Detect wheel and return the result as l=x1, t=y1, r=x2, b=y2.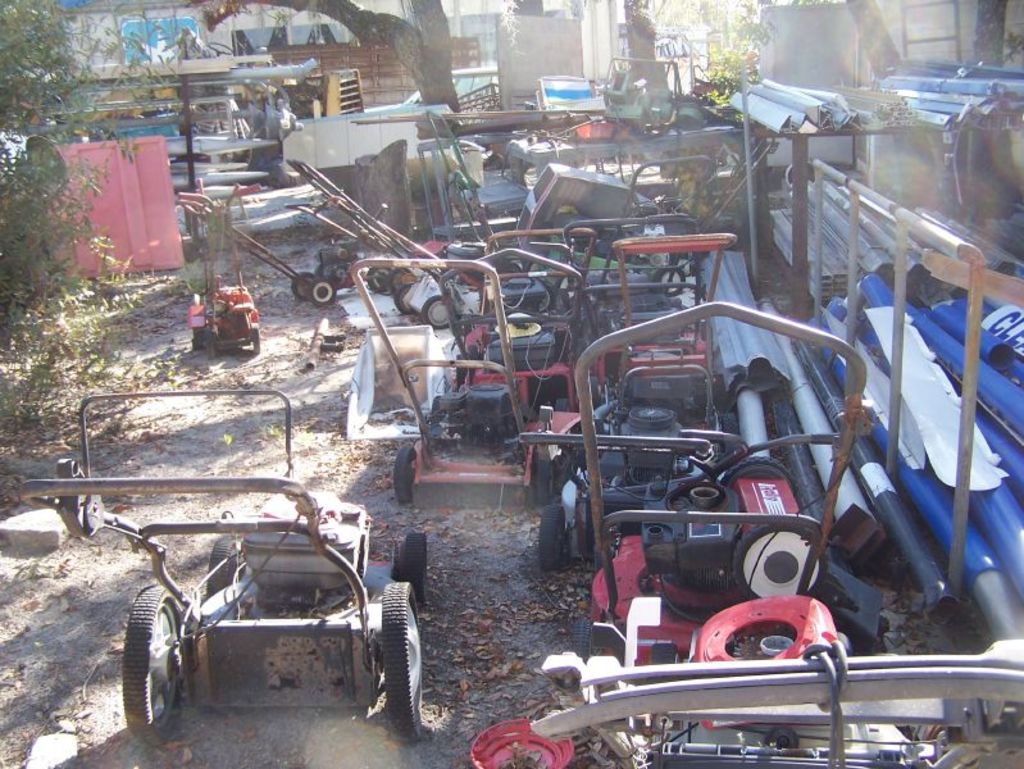
l=117, t=595, r=178, b=740.
